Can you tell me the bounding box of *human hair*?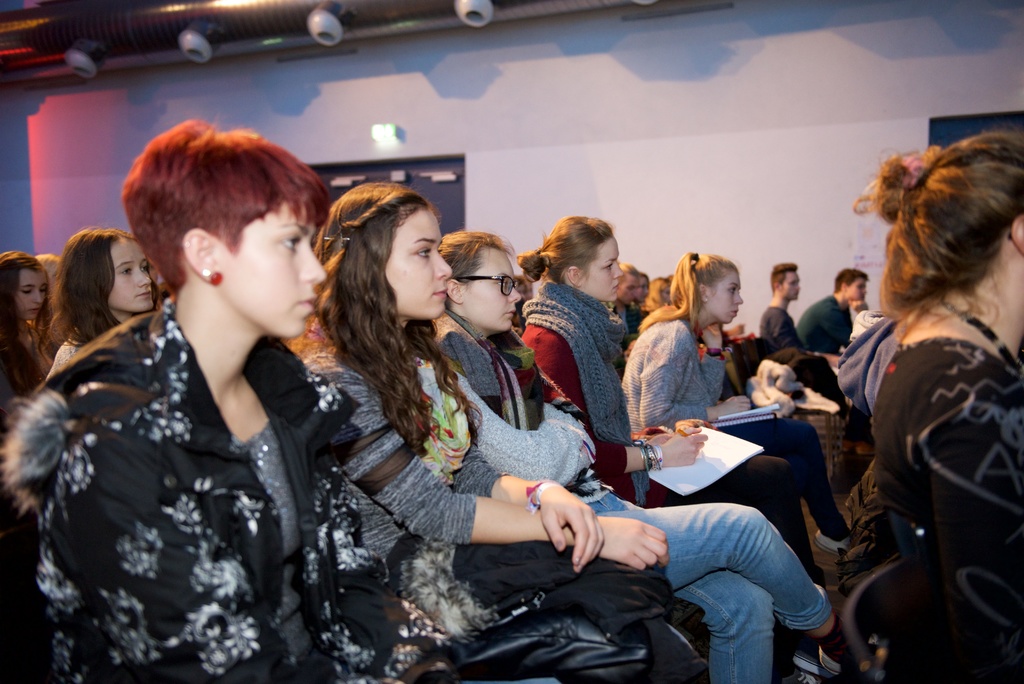
[519, 215, 616, 284].
